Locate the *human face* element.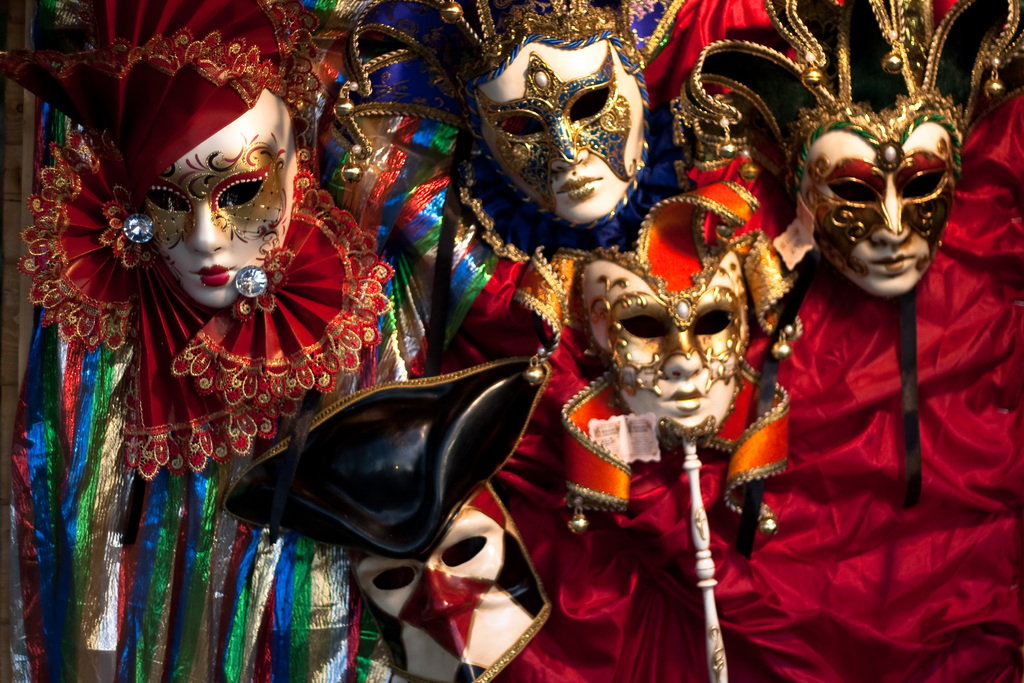
Element bbox: [803, 131, 957, 297].
